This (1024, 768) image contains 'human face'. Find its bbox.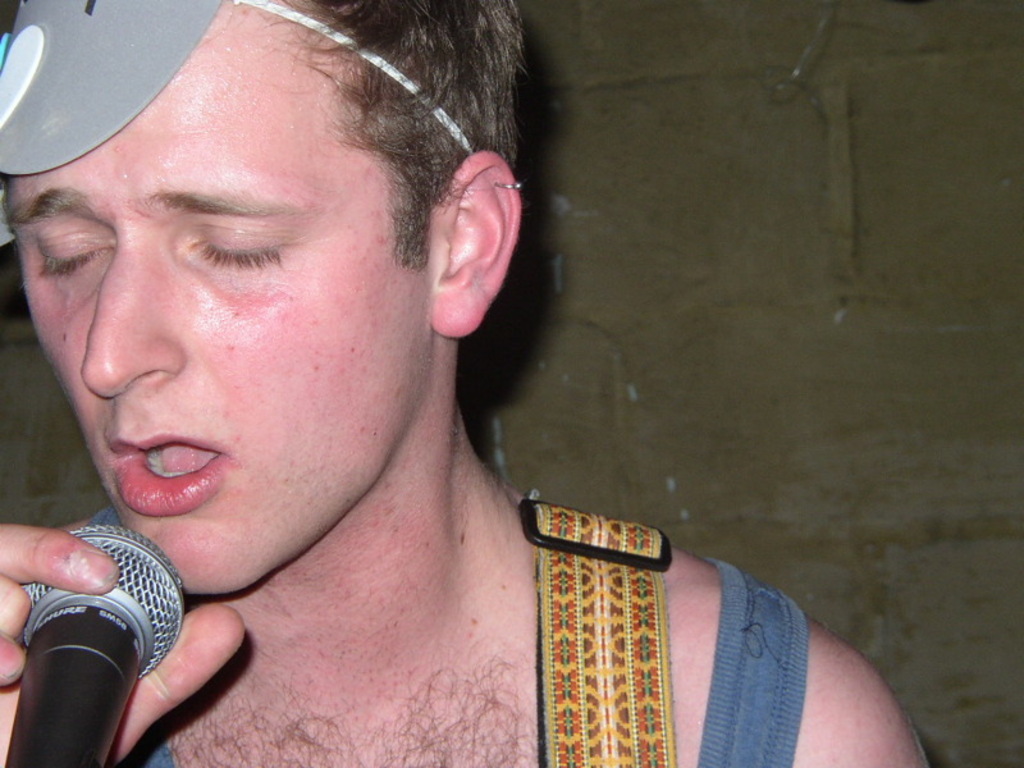
0/0/431/600.
